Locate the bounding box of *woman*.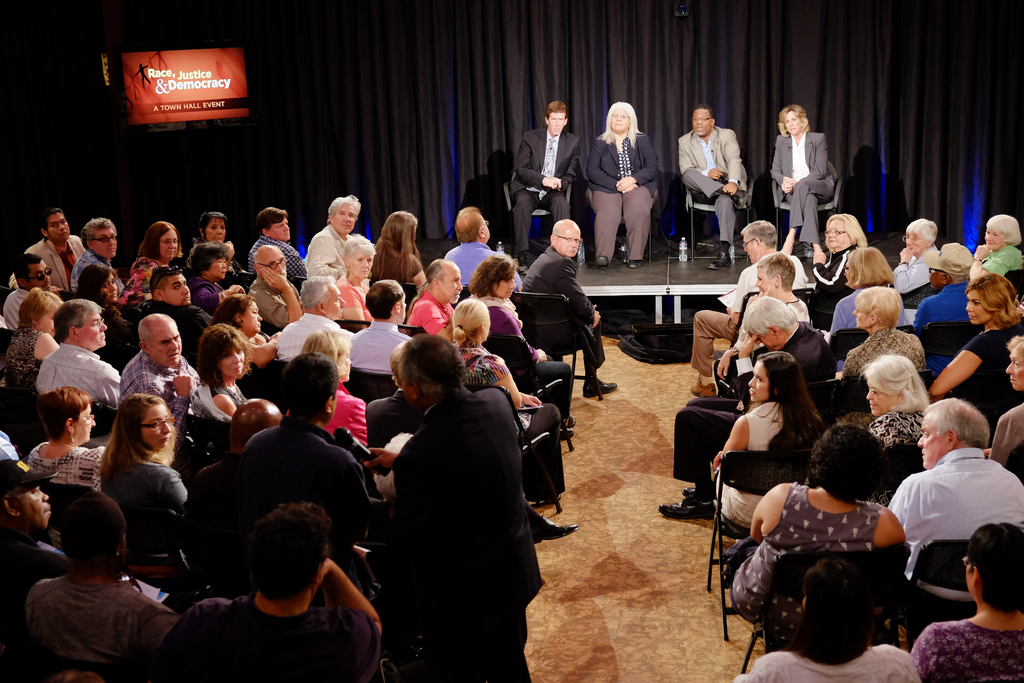
Bounding box: BBox(299, 327, 376, 457).
